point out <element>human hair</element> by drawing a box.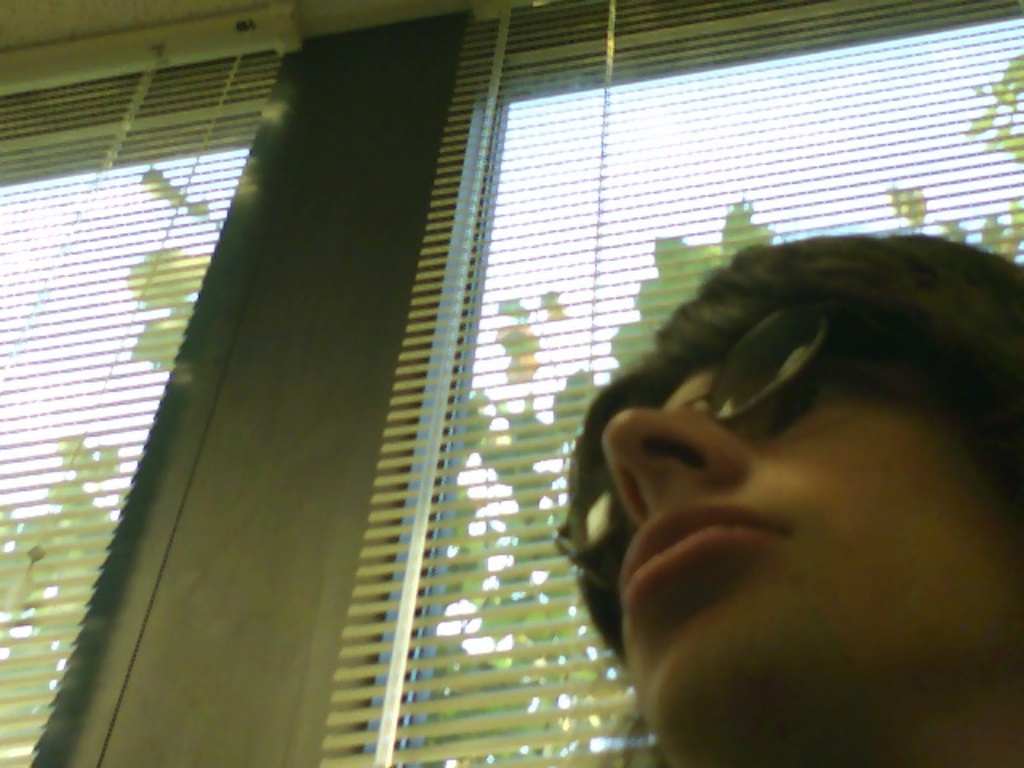
[589,216,1023,755].
